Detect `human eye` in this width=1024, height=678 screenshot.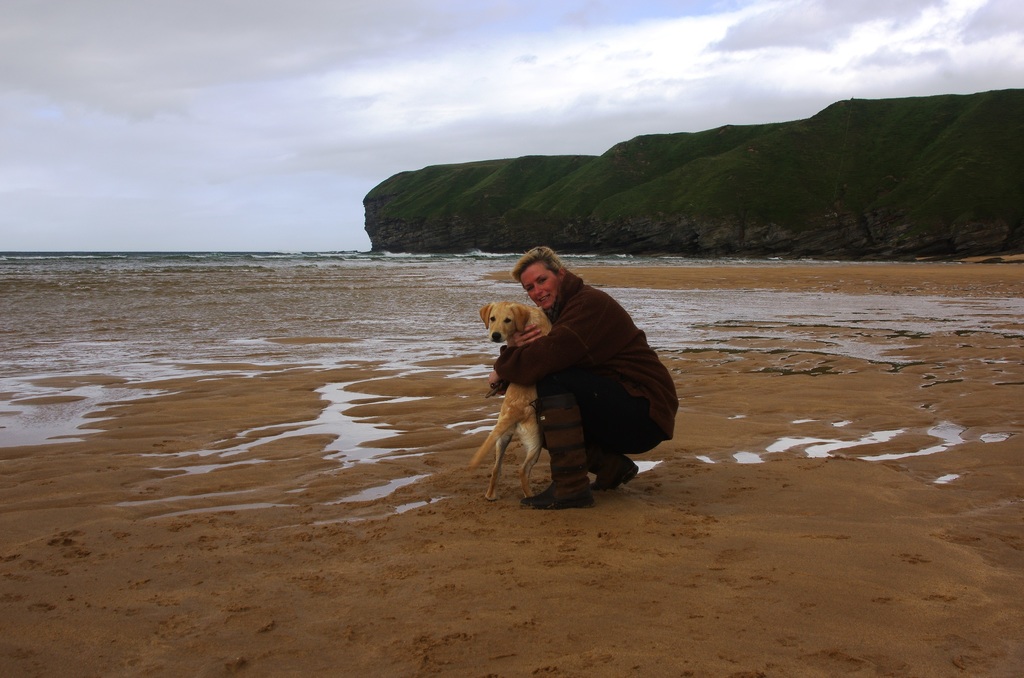
Detection: rect(536, 273, 547, 284).
